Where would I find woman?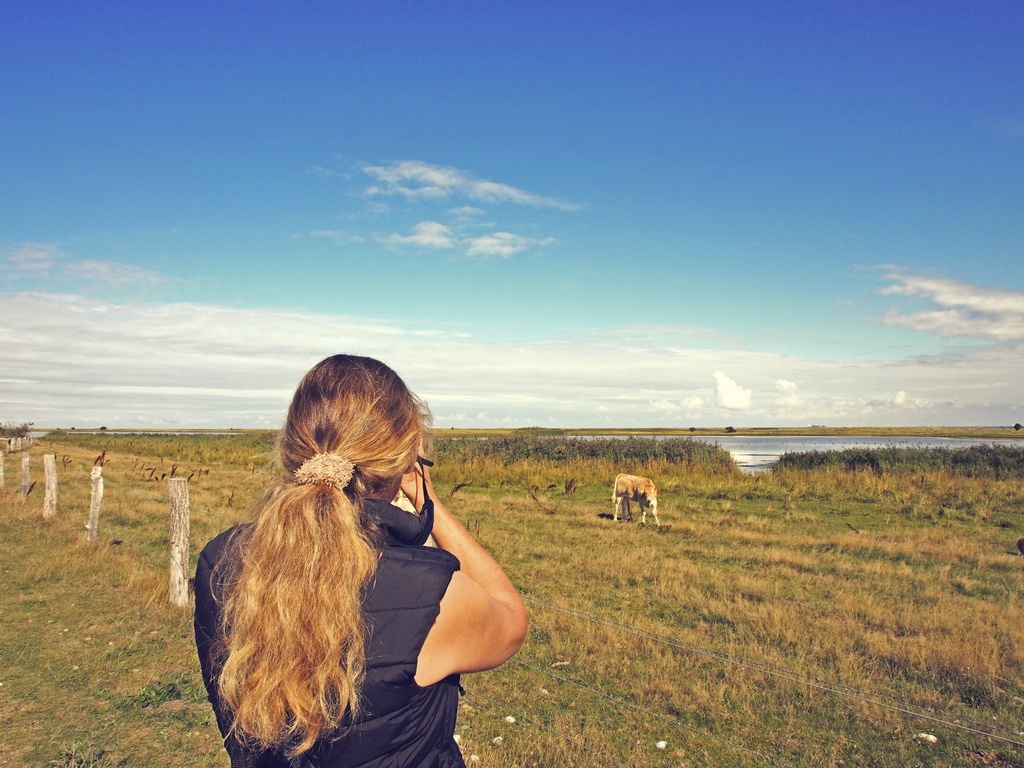
At [178, 343, 504, 761].
